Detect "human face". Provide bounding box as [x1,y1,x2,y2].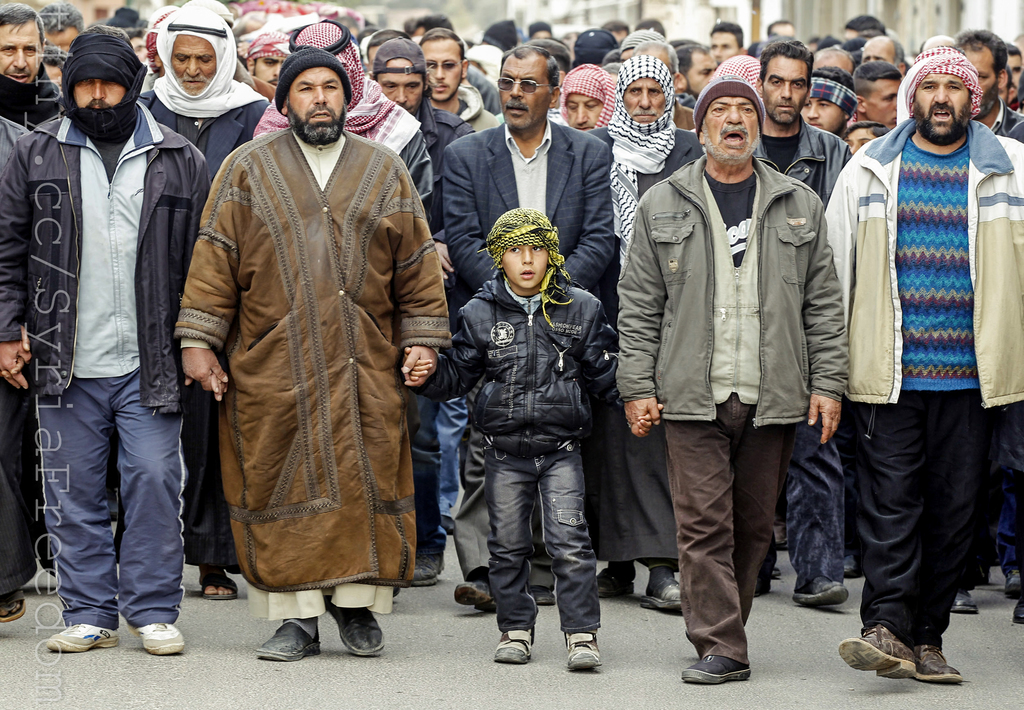
[850,125,874,150].
